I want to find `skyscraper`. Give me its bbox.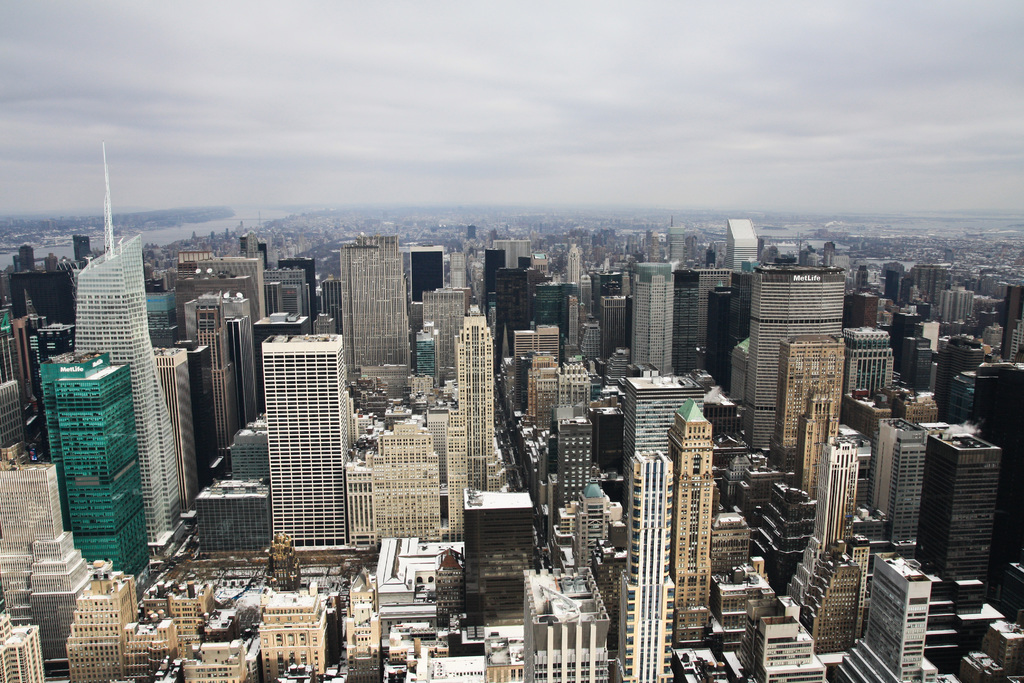
72/142/180/561.
